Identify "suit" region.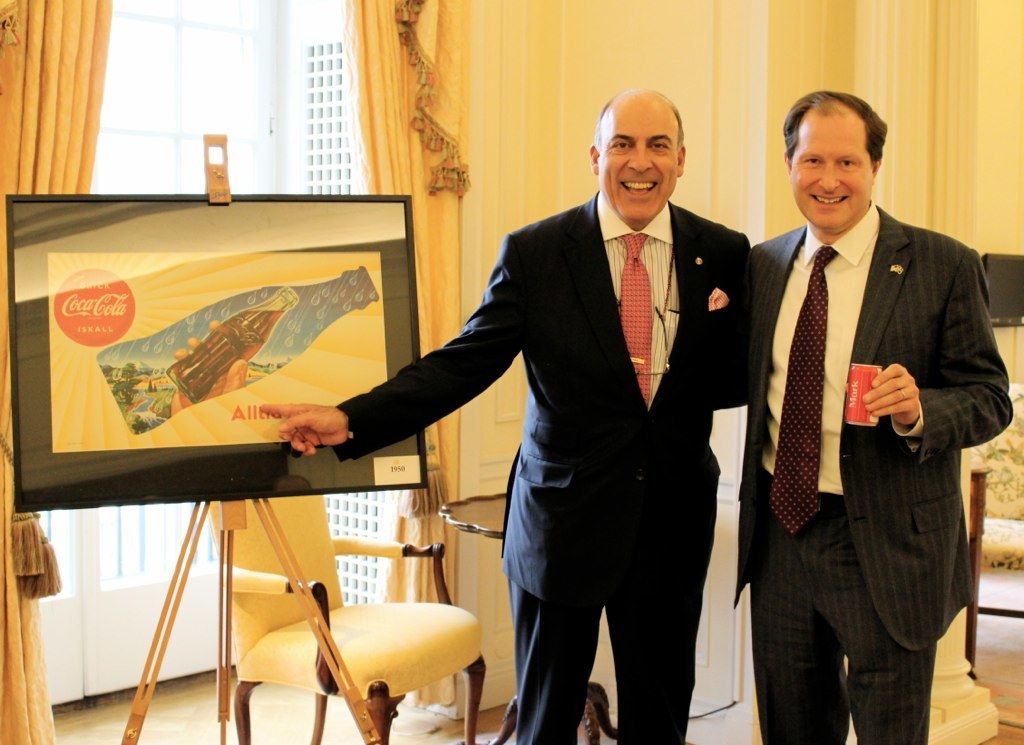
Region: (332,188,756,744).
